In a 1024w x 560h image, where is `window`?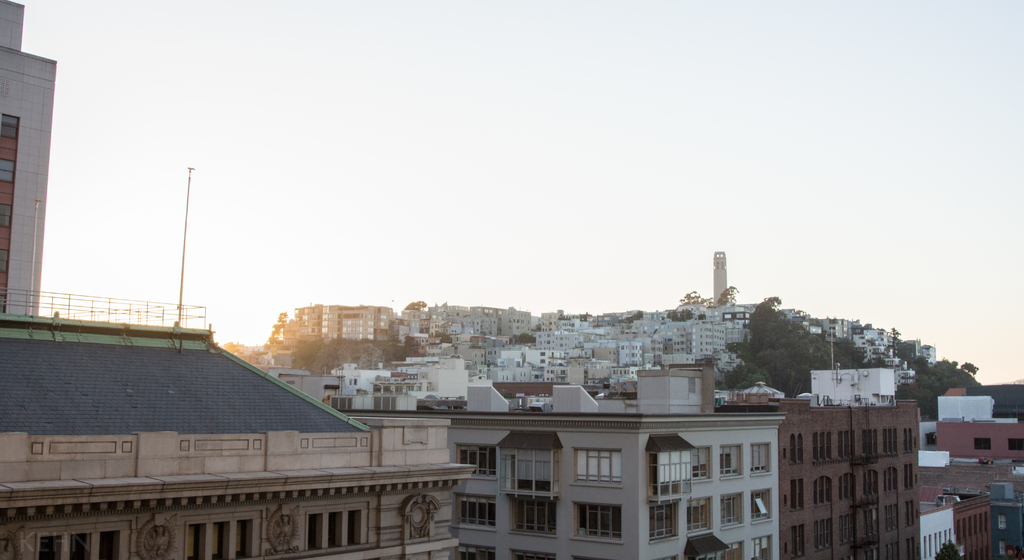
locate(886, 540, 900, 559).
